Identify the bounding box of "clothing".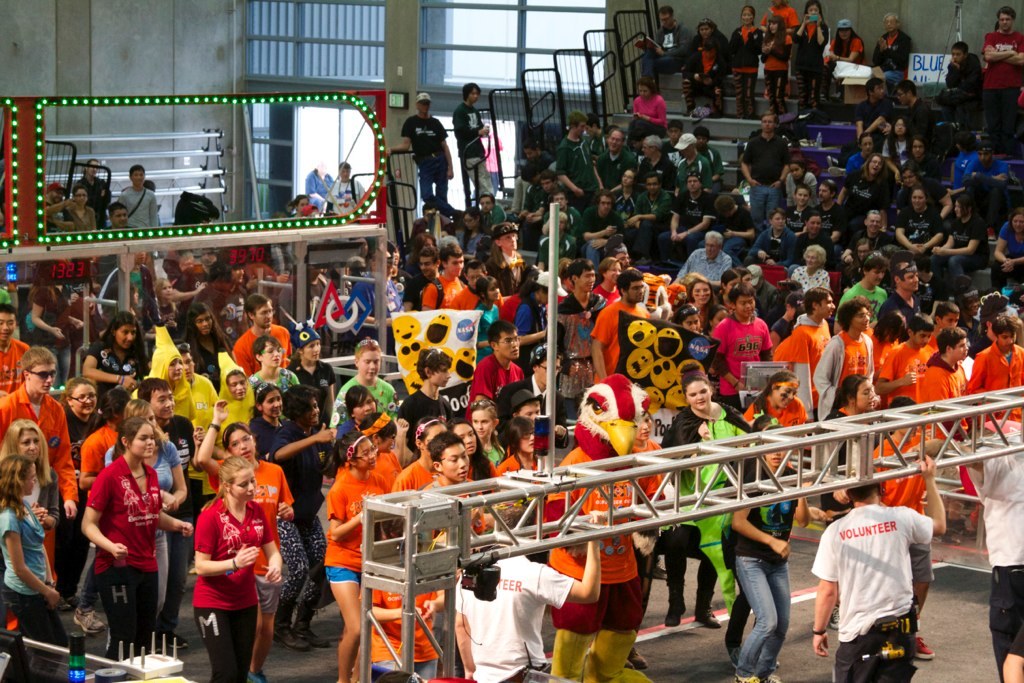
BBox(843, 170, 896, 234).
